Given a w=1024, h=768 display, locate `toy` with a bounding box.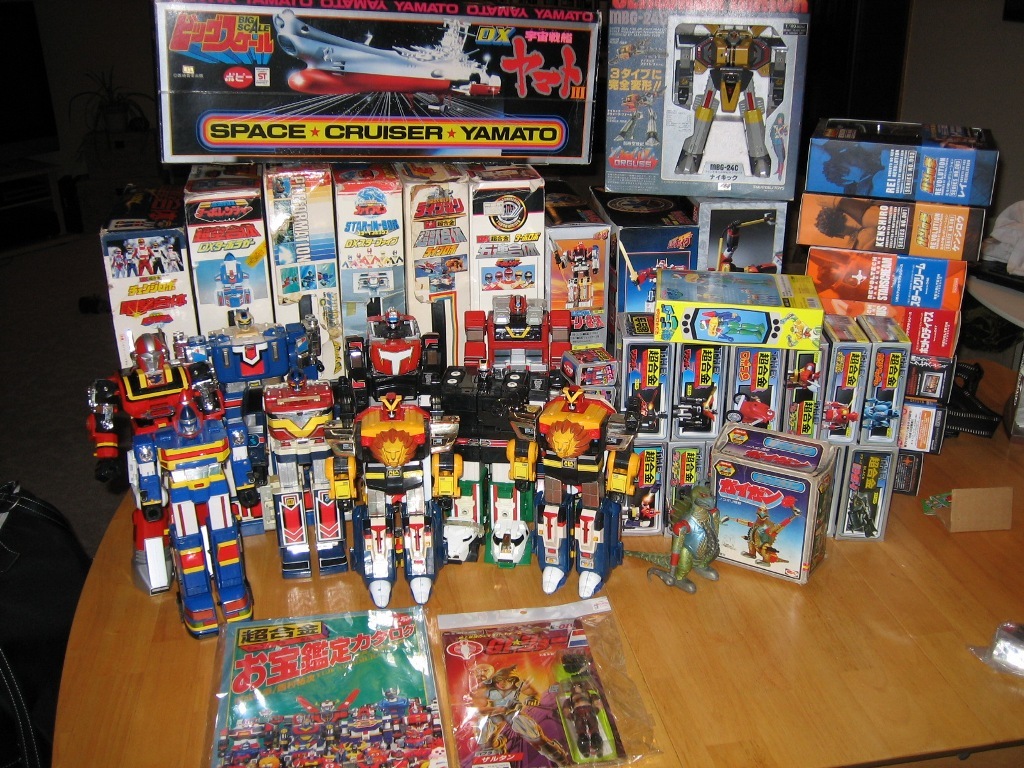
Located: [201, 476, 268, 640].
